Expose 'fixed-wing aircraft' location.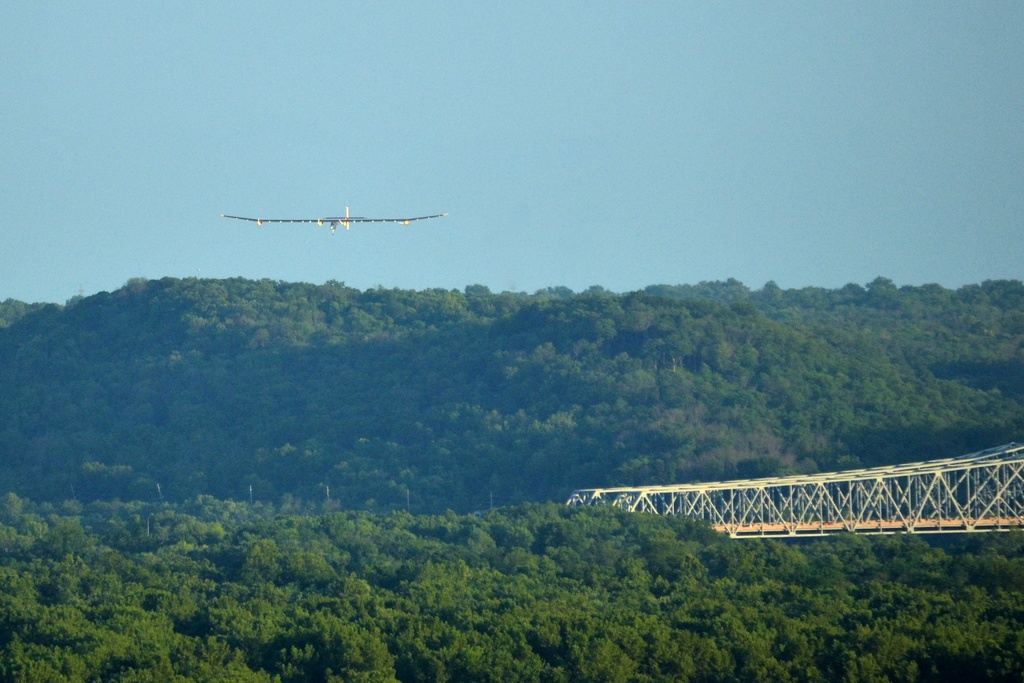
Exposed at select_region(219, 202, 448, 235).
